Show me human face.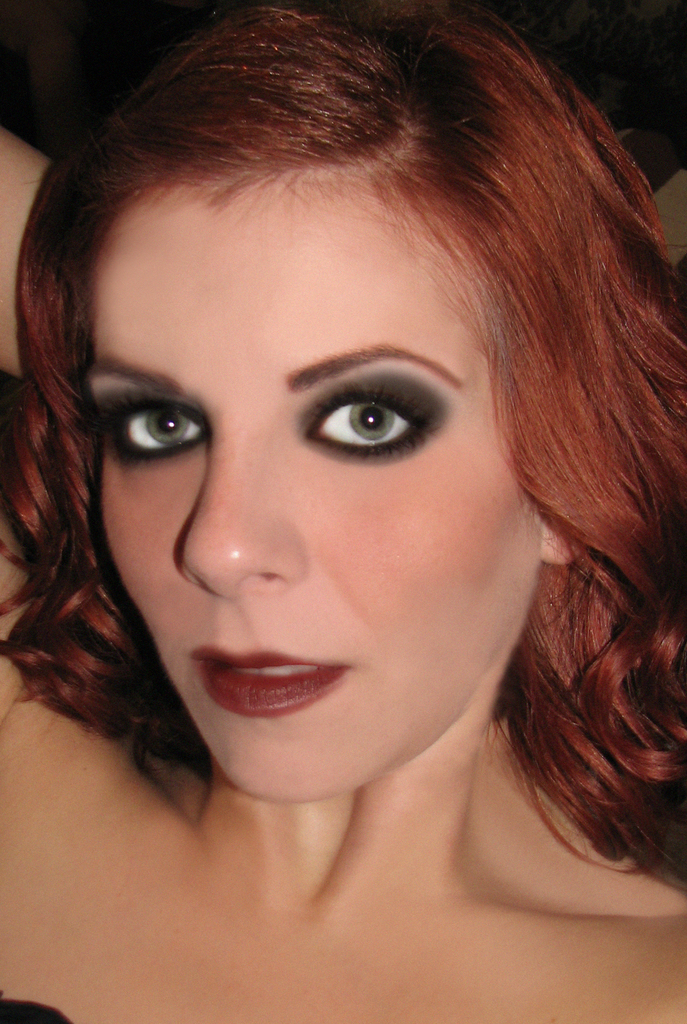
human face is here: region(93, 159, 543, 808).
